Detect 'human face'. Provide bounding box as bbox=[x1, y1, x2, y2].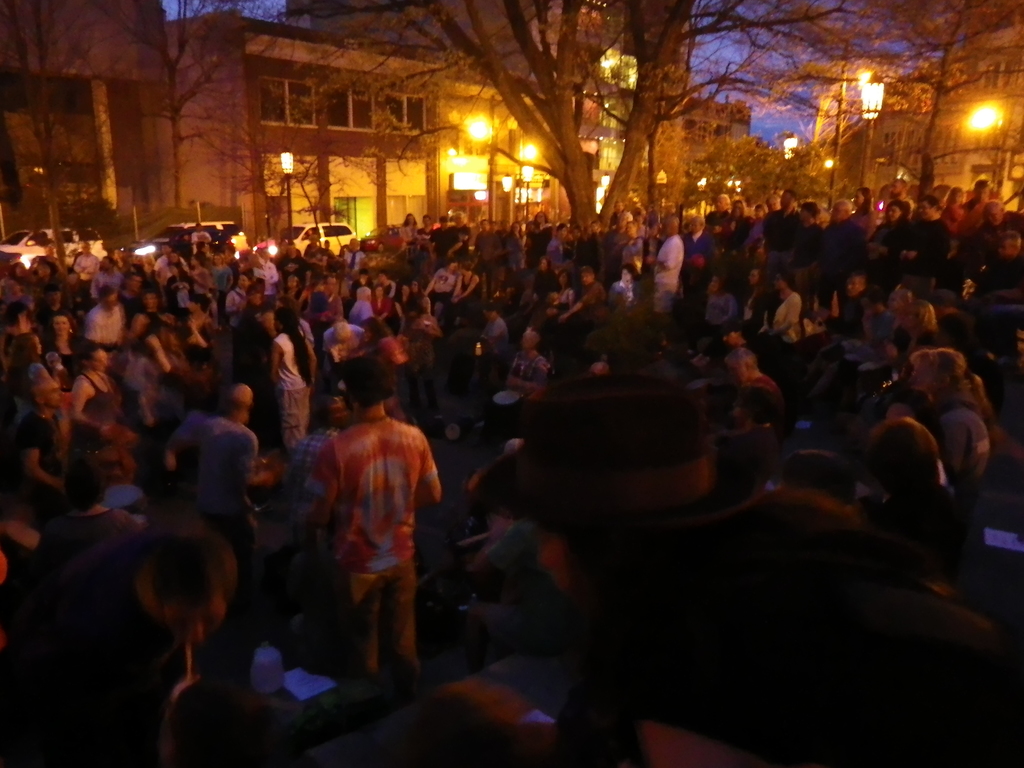
bbox=[748, 266, 762, 289].
